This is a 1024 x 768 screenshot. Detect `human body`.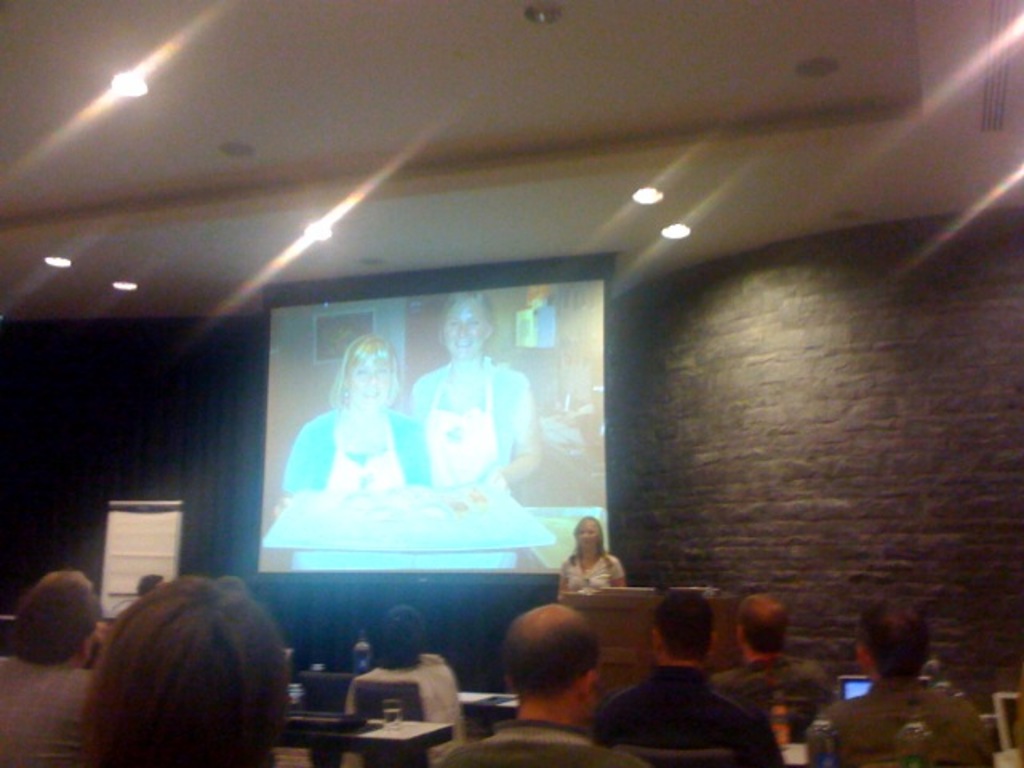
detection(714, 656, 837, 742).
